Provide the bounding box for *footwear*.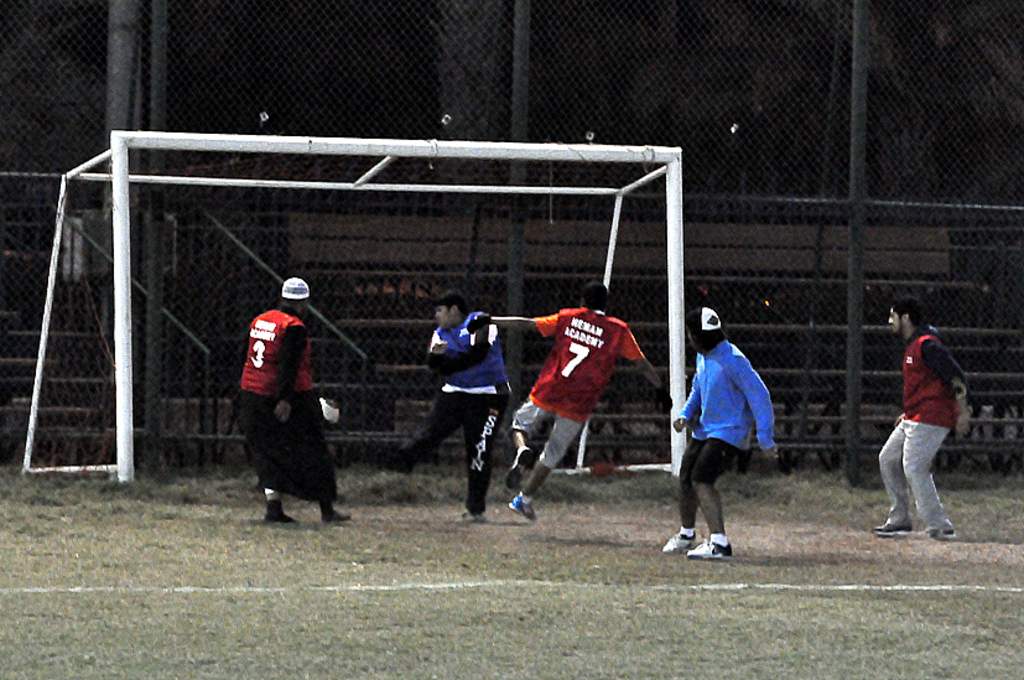
left=378, top=448, right=410, bottom=474.
